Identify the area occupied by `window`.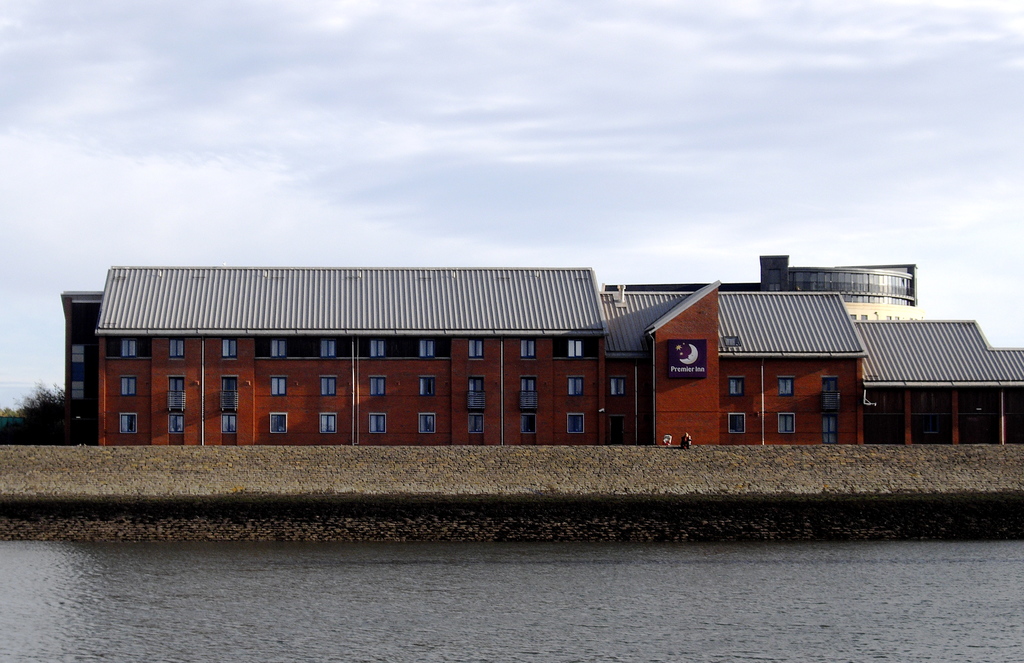
Area: 367, 412, 385, 437.
